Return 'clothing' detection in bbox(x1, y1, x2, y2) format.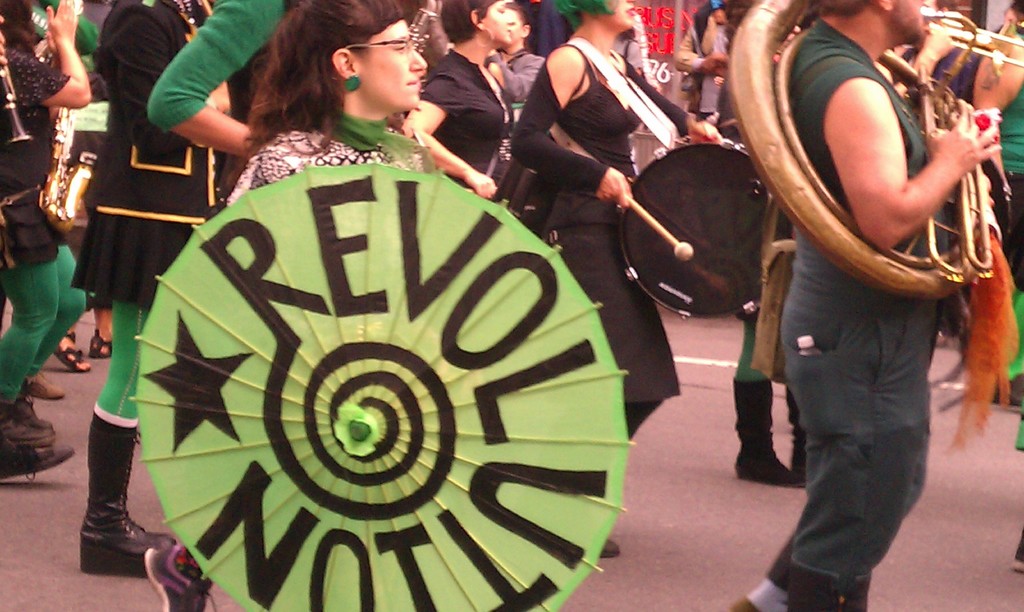
bbox(0, 0, 88, 410).
